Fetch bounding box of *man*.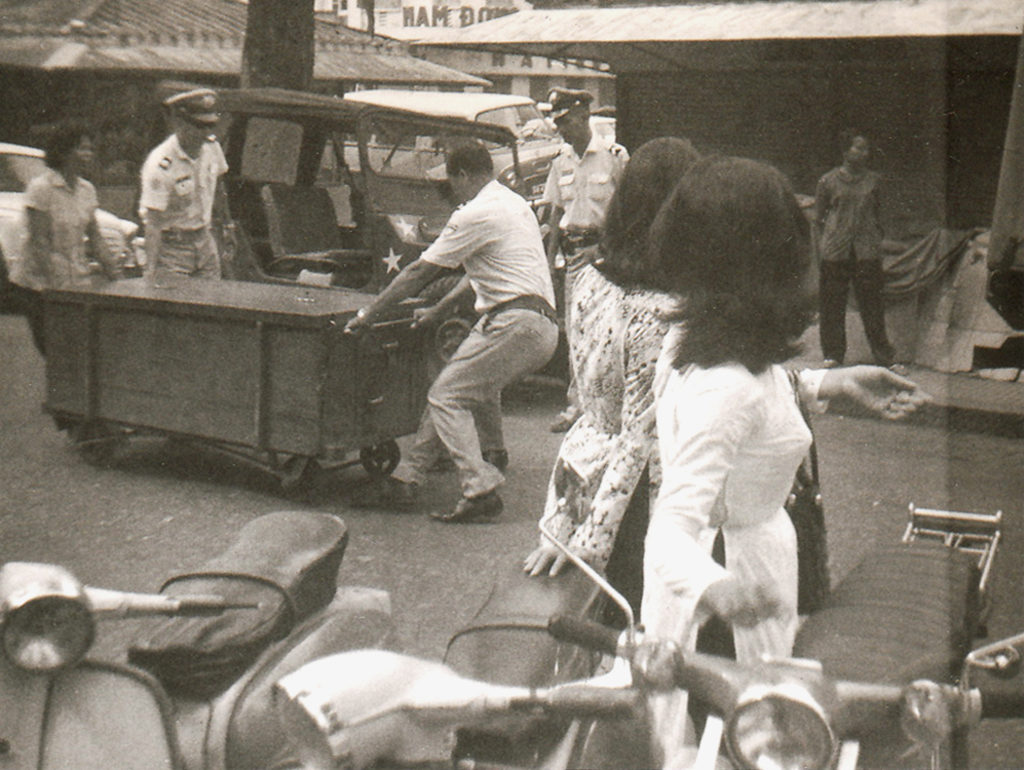
Bbox: [left=533, top=80, right=629, bottom=438].
